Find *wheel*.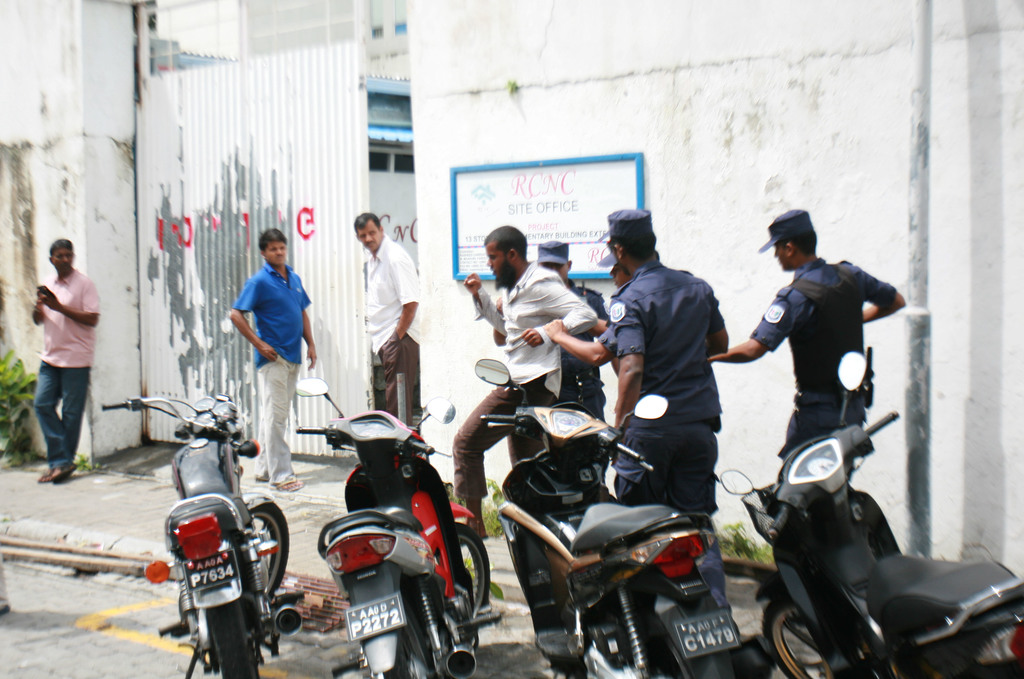
[x1=446, y1=521, x2=492, y2=625].
